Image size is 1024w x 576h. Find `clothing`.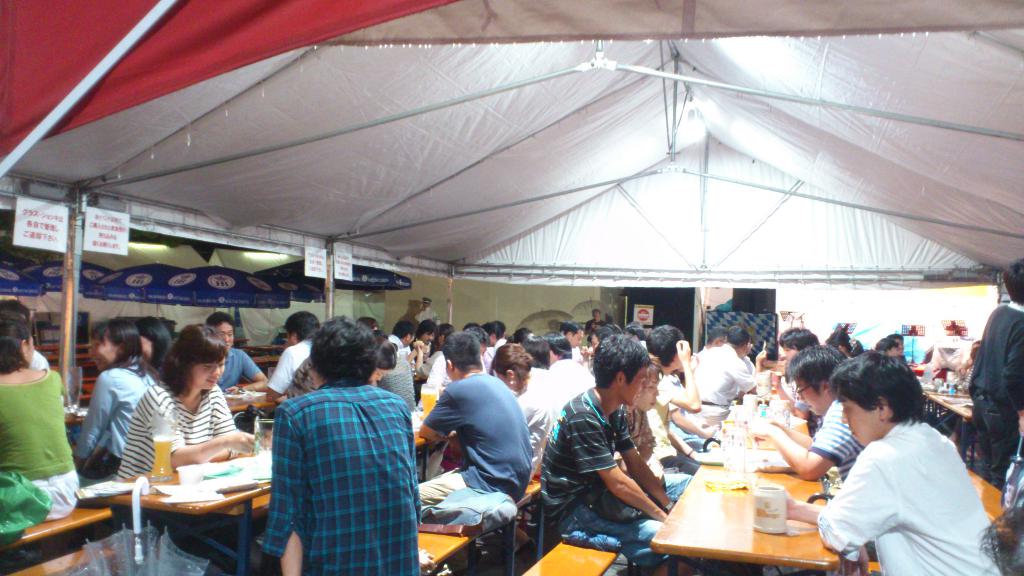
crop(515, 396, 689, 575).
